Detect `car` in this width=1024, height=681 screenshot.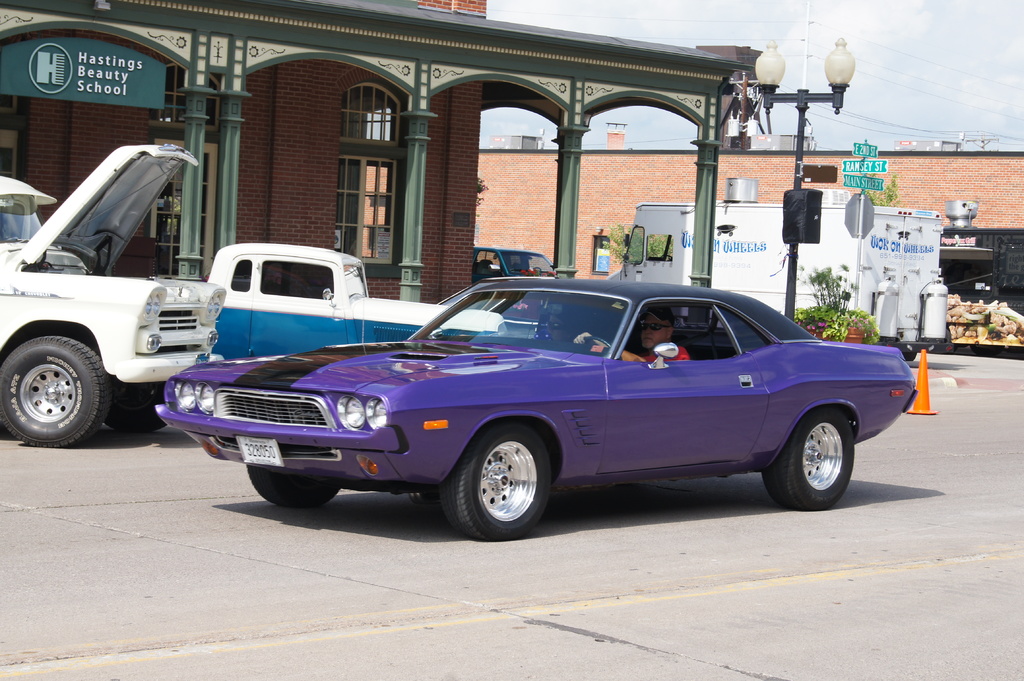
Detection: pyautogui.locateOnScreen(0, 141, 227, 447).
